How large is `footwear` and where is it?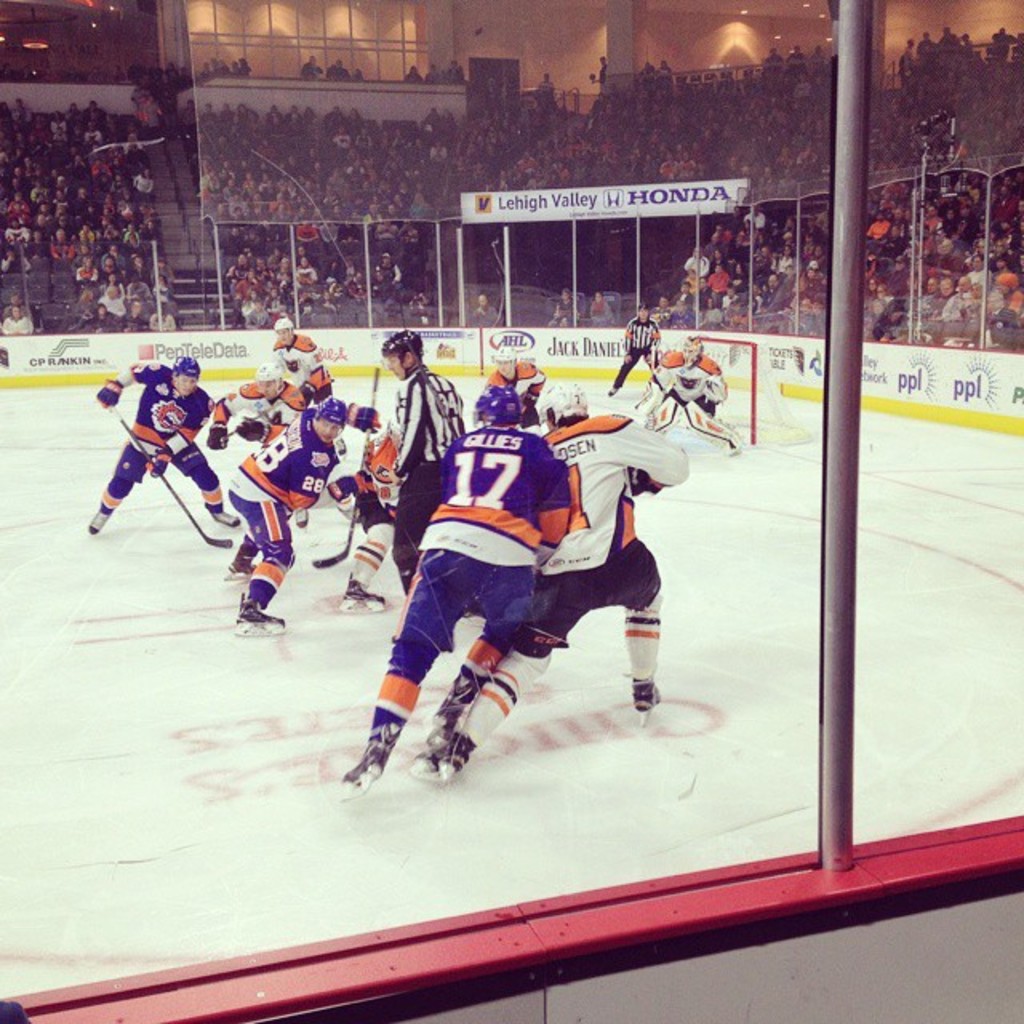
Bounding box: x1=211 y1=510 x2=242 y2=526.
